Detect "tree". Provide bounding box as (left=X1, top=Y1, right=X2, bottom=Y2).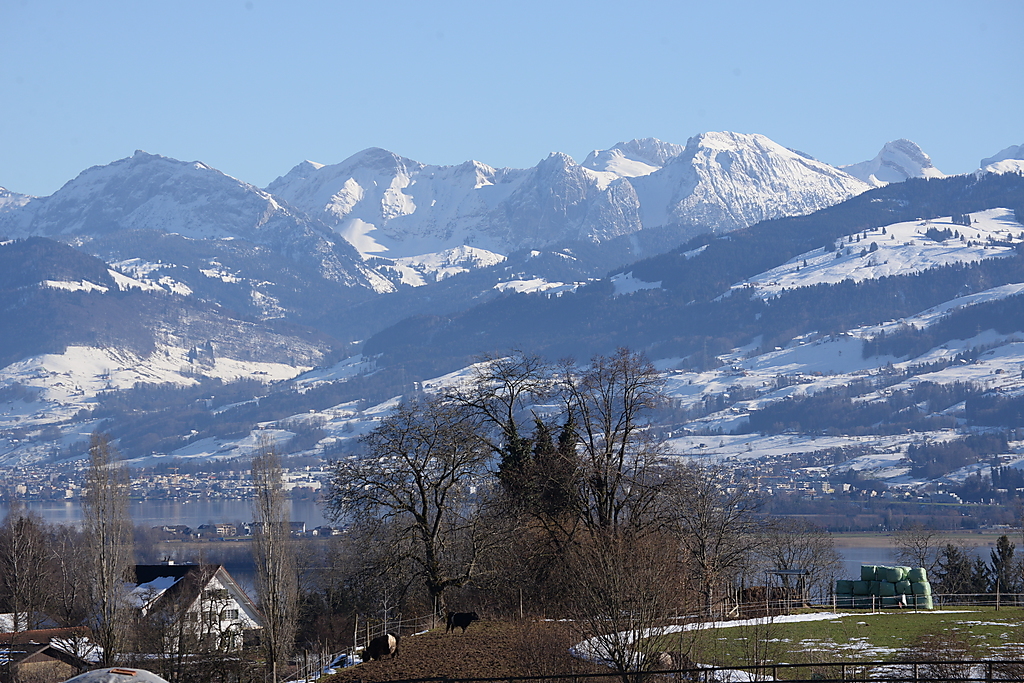
(left=71, top=433, right=172, bottom=669).
